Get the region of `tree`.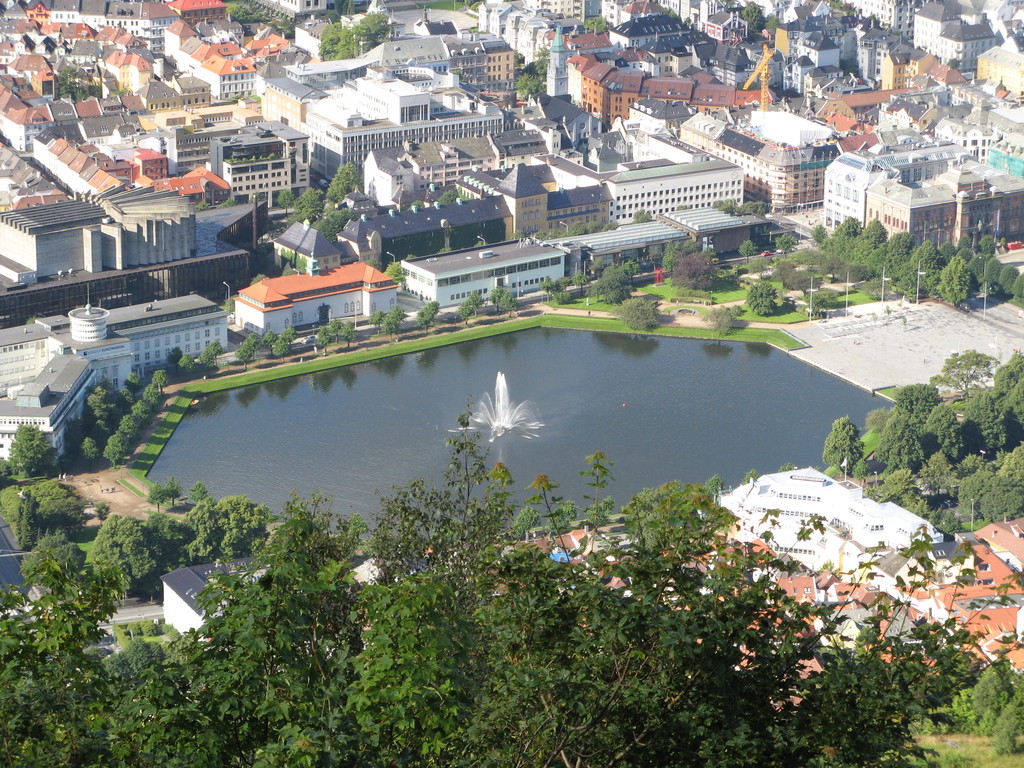
273, 338, 292, 360.
